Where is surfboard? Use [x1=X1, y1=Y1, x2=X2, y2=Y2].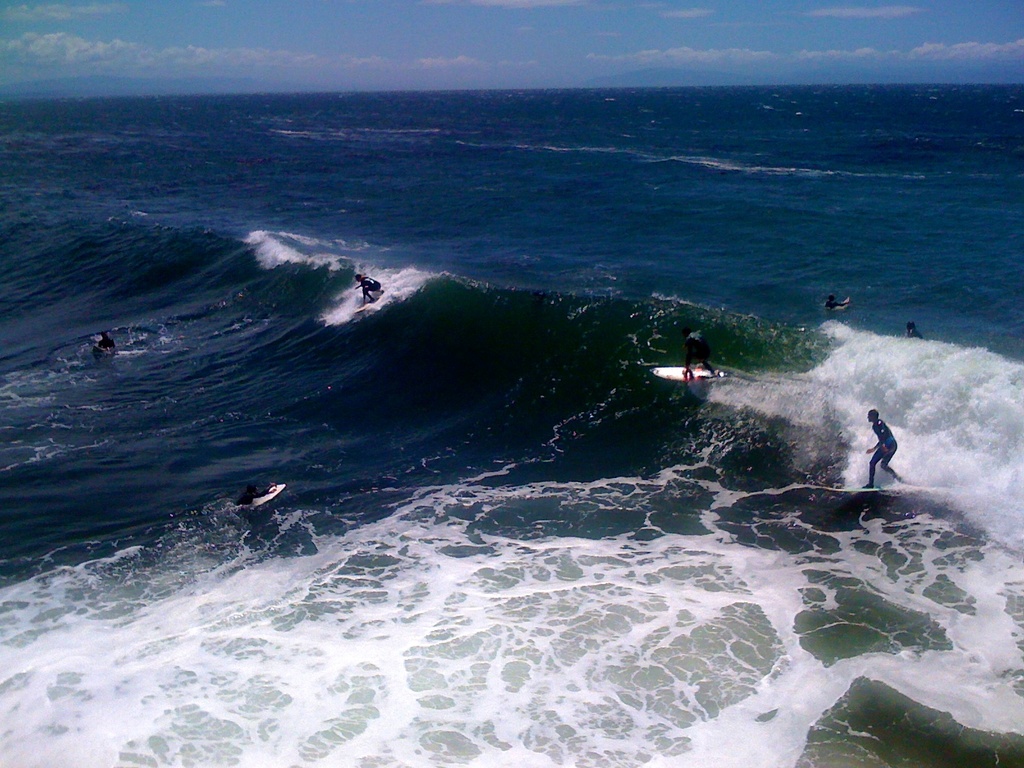
[x1=840, y1=484, x2=884, y2=497].
